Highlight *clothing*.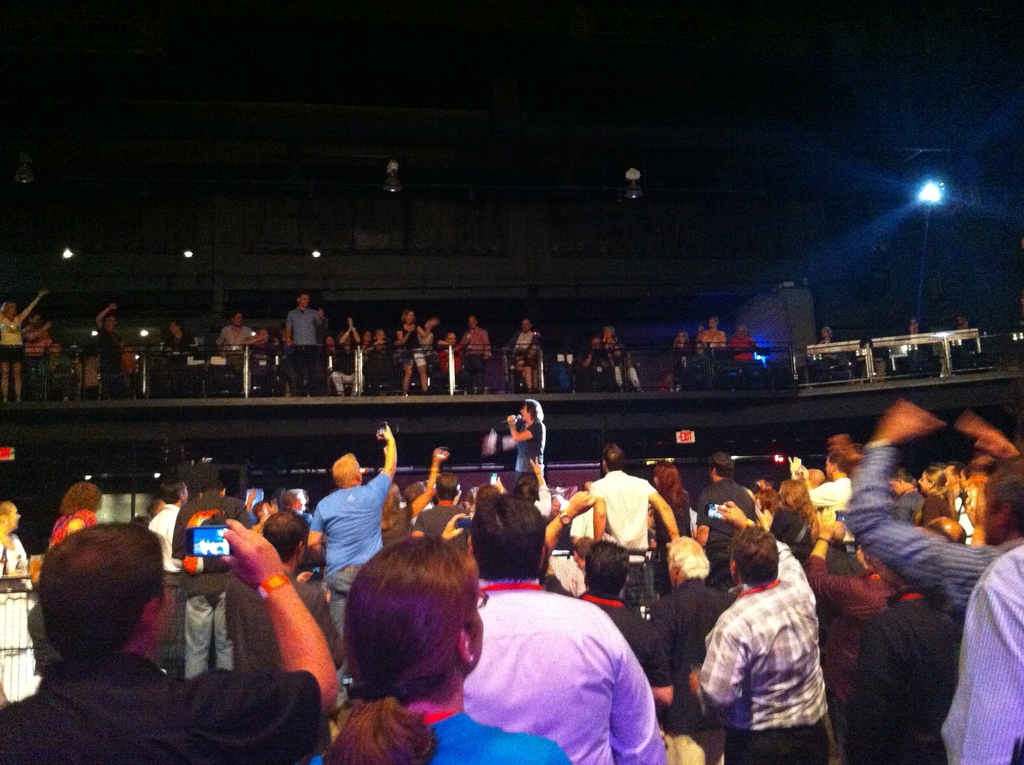
Highlighted region: Rect(319, 471, 393, 633).
